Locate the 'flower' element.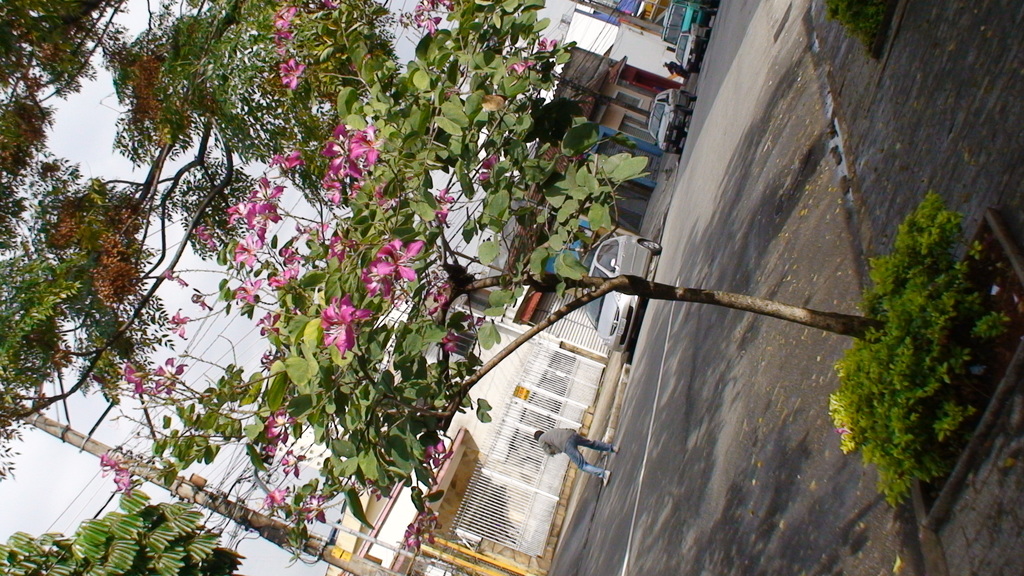
Element bbox: locate(481, 152, 497, 183).
